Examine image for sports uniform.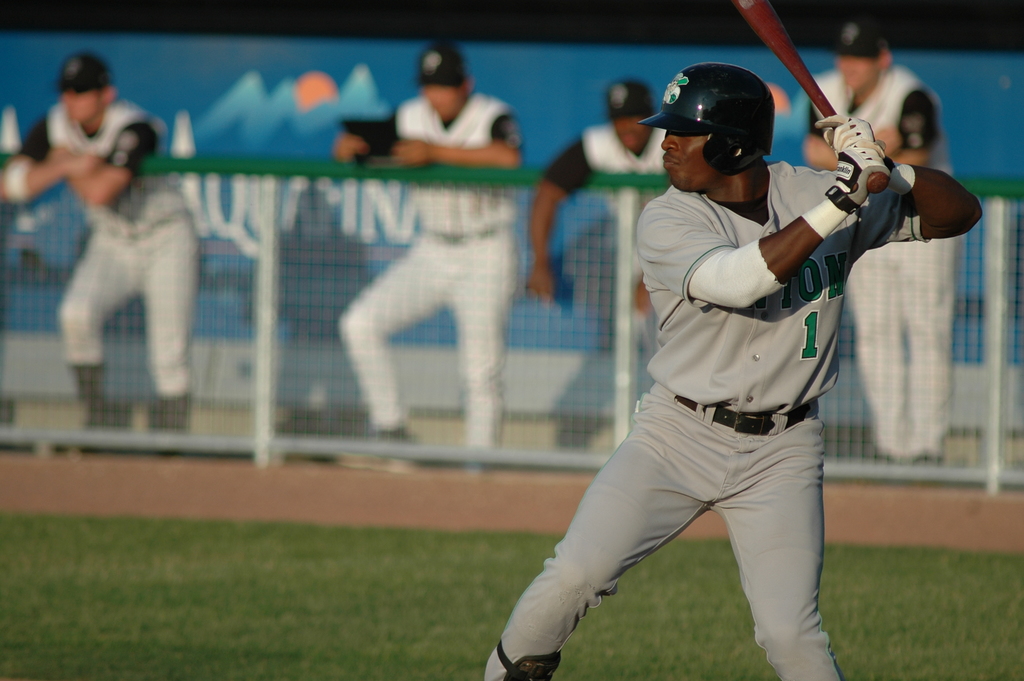
Examination result: (12, 53, 203, 435).
